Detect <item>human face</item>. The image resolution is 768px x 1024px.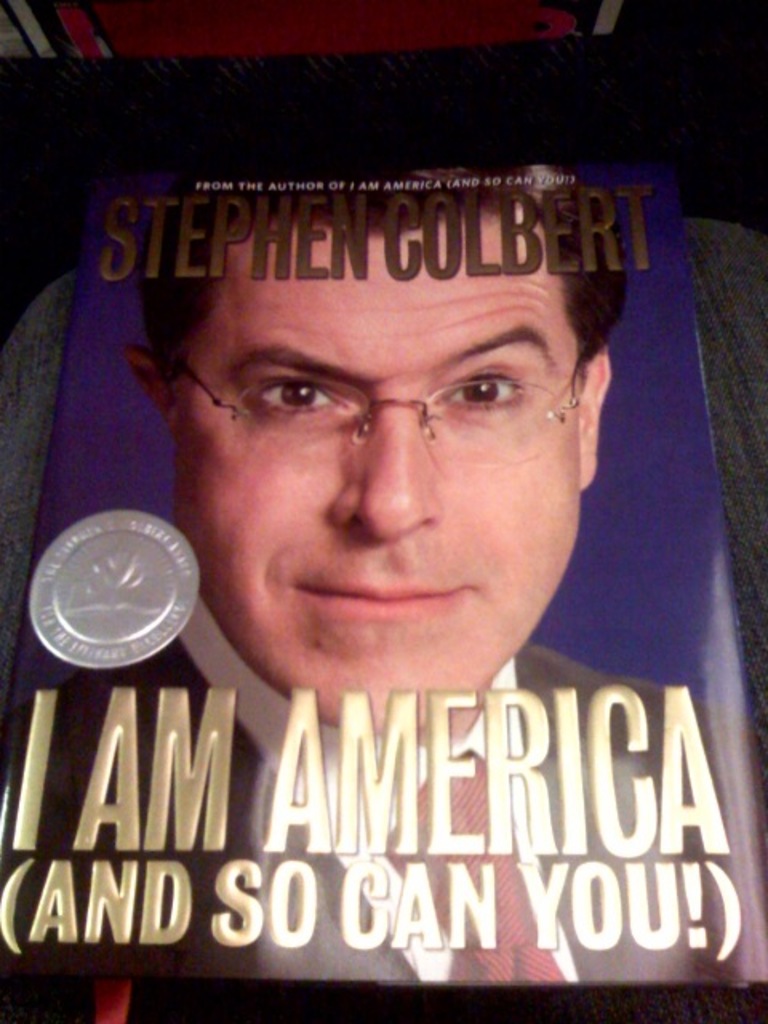
locate(174, 197, 587, 738).
